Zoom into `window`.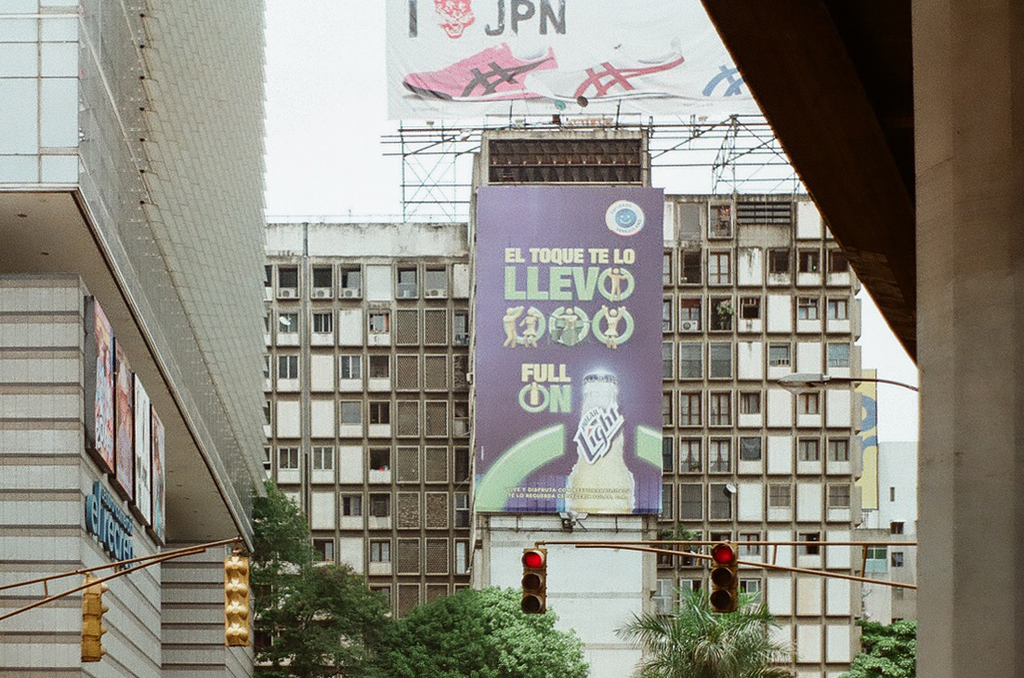
Zoom target: (862, 549, 889, 579).
